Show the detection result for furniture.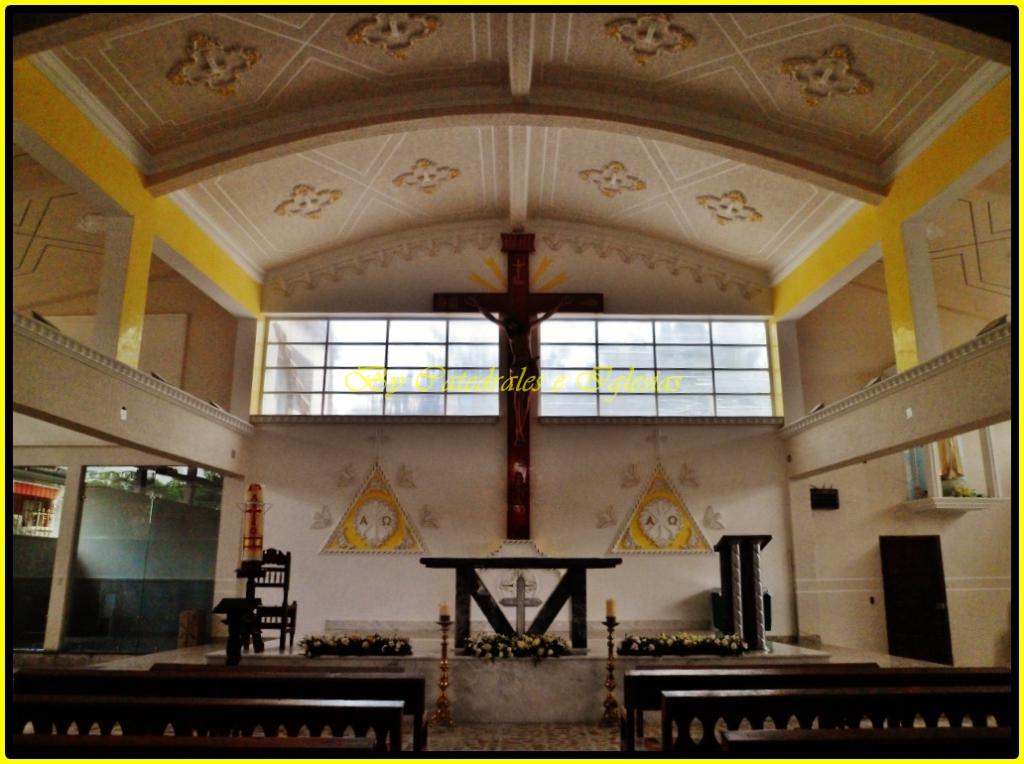
[left=415, top=555, right=621, bottom=647].
